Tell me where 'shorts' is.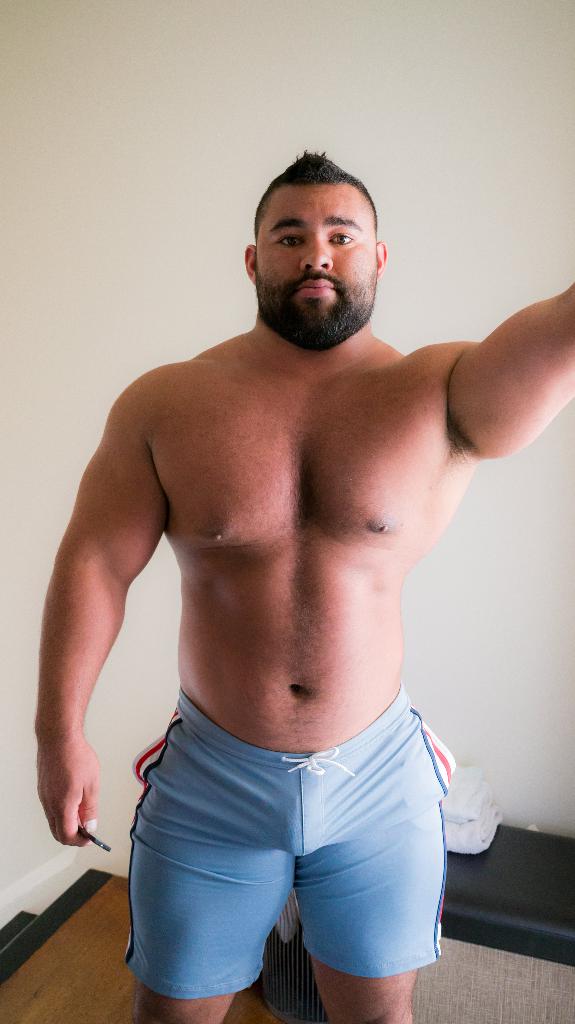
'shorts' is at [x1=127, y1=720, x2=417, y2=978].
